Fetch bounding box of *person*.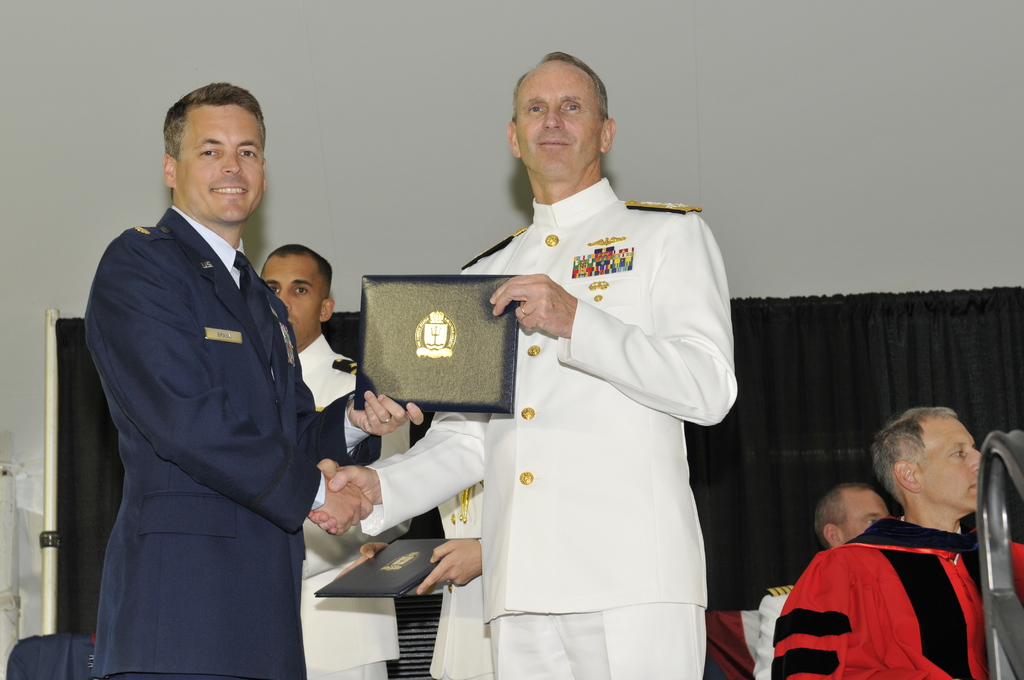
Bbox: l=259, t=241, r=412, b=679.
